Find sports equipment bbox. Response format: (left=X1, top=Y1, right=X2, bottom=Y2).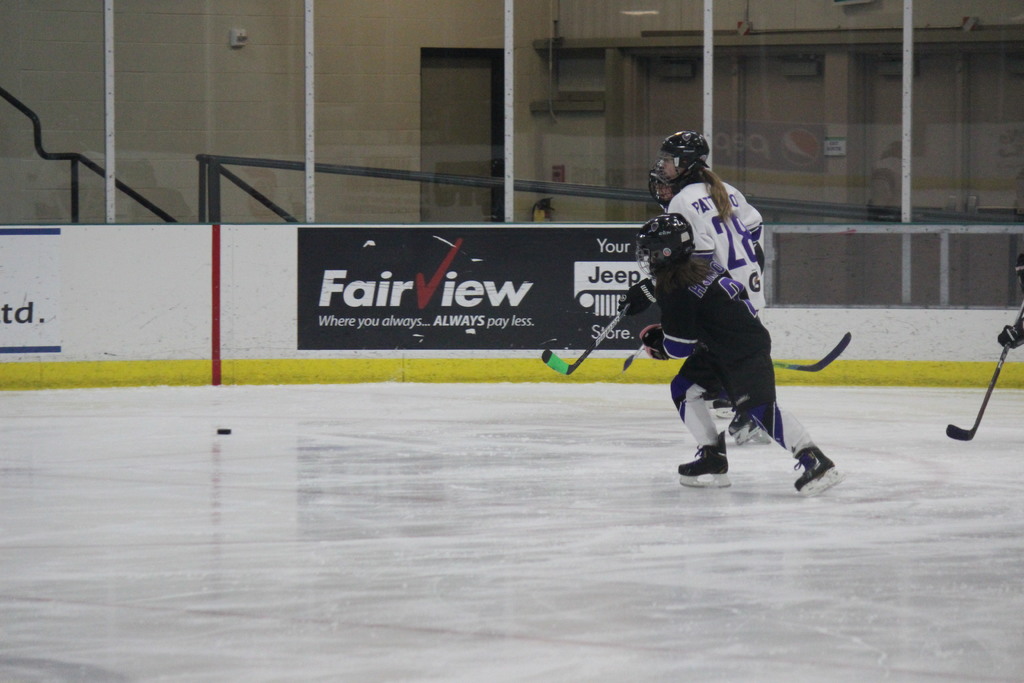
(left=650, top=163, right=683, bottom=207).
